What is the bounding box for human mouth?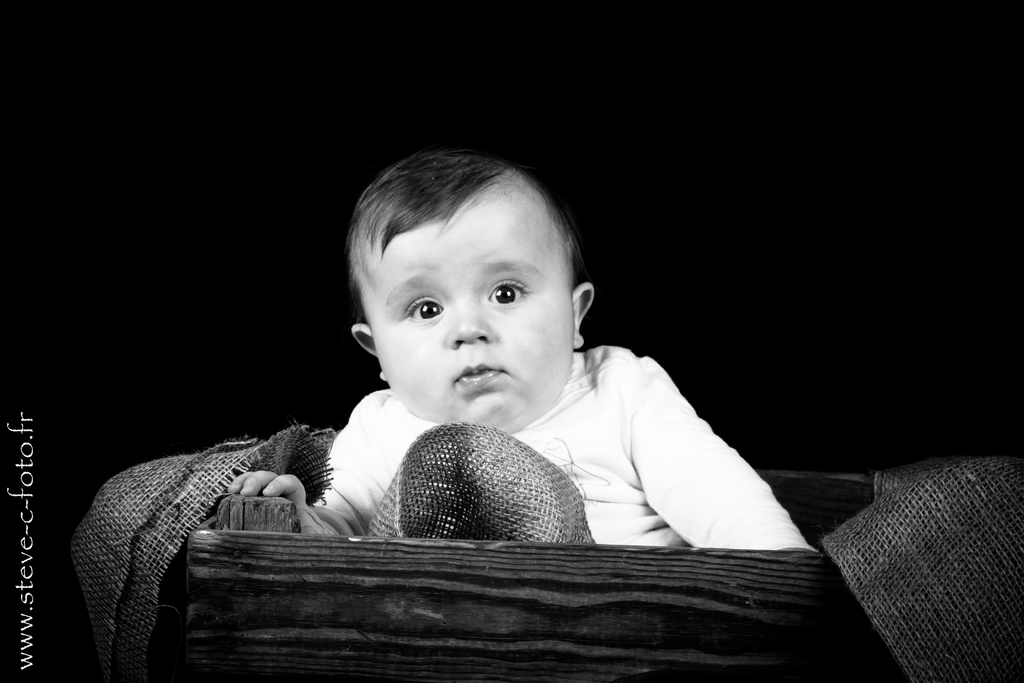
x1=457, y1=363, x2=508, y2=384.
